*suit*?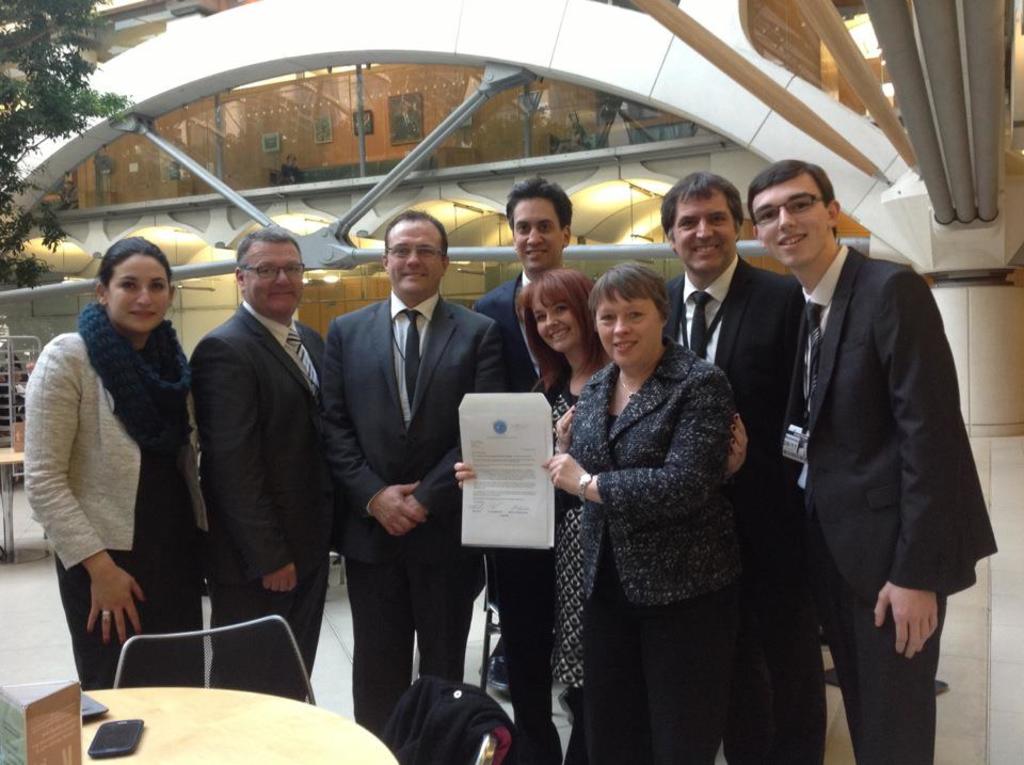
(left=320, top=293, right=503, bottom=740)
